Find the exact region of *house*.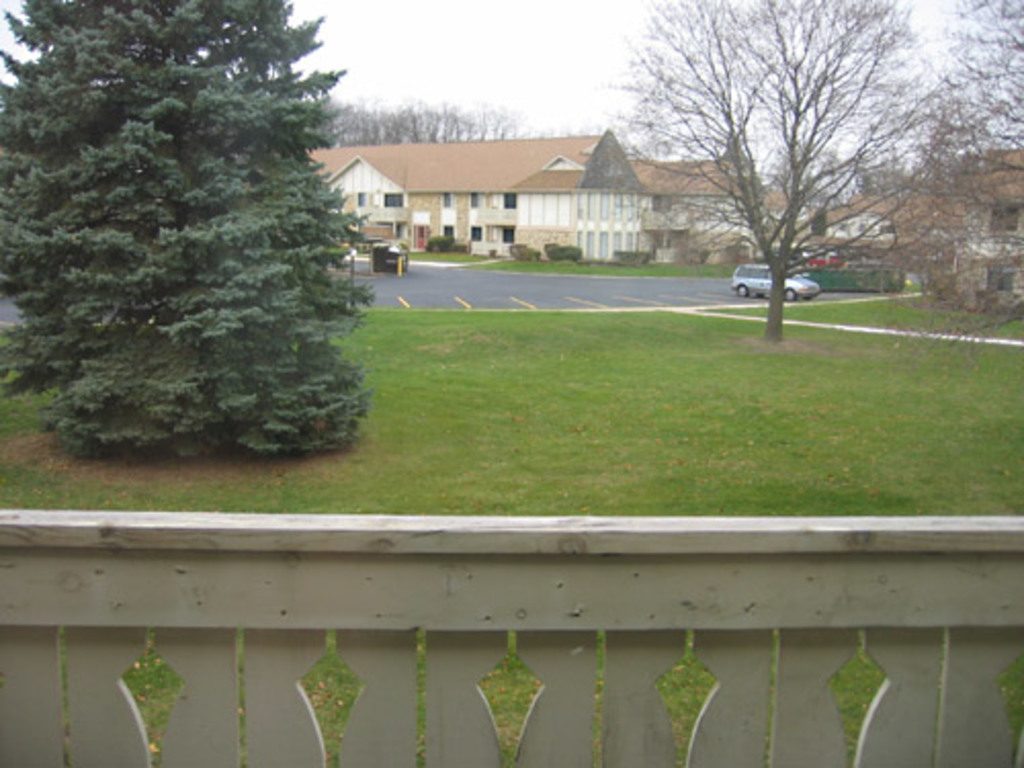
Exact region: <region>799, 186, 989, 264</region>.
